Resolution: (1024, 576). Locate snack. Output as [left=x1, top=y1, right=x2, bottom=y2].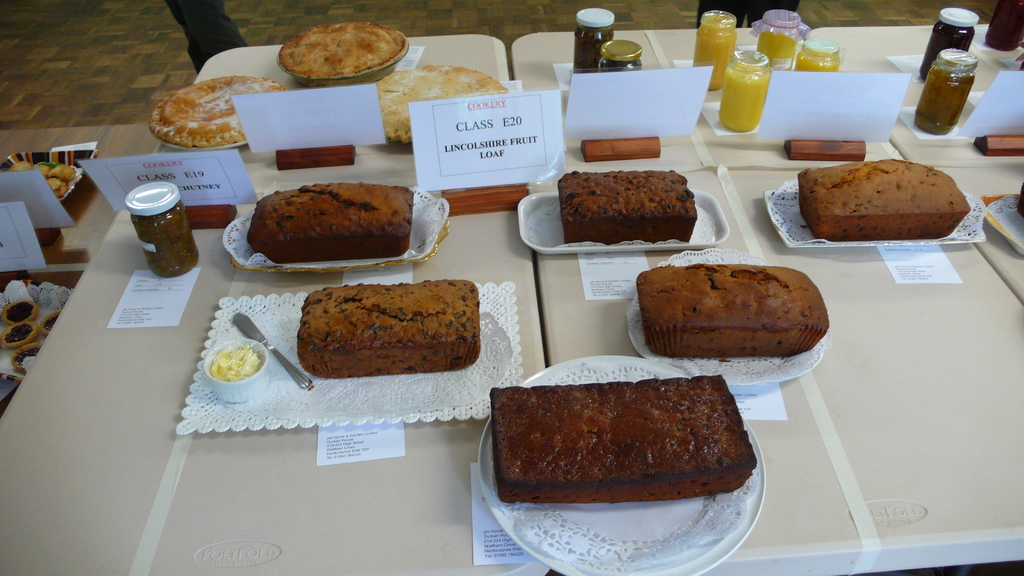
[left=373, top=65, right=509, bottom=142].
